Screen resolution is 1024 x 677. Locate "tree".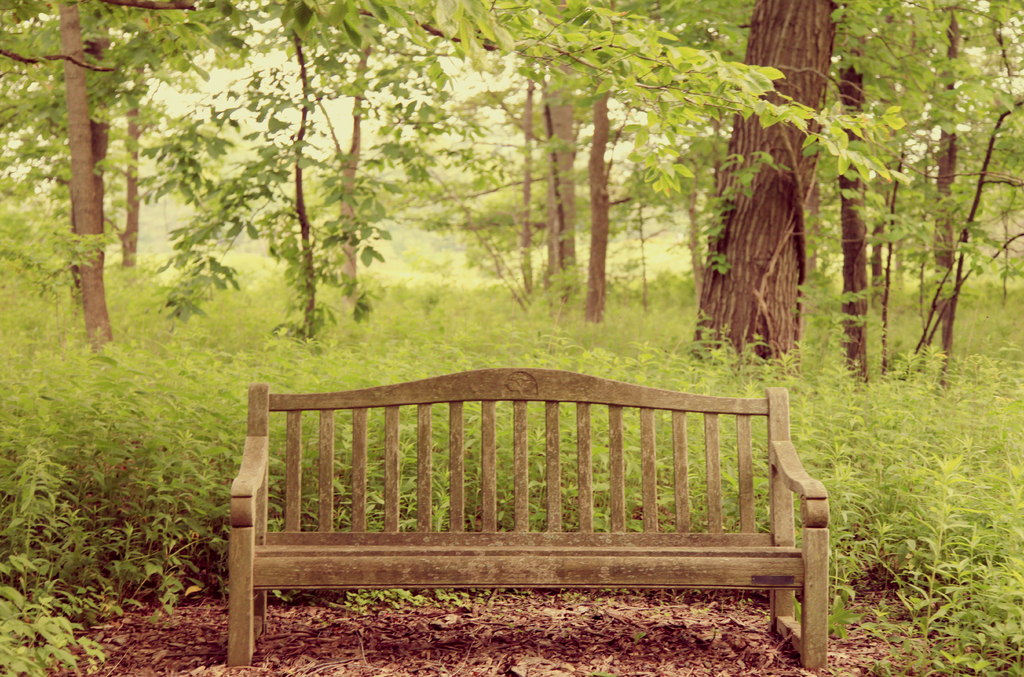
[684,0,851,378].
